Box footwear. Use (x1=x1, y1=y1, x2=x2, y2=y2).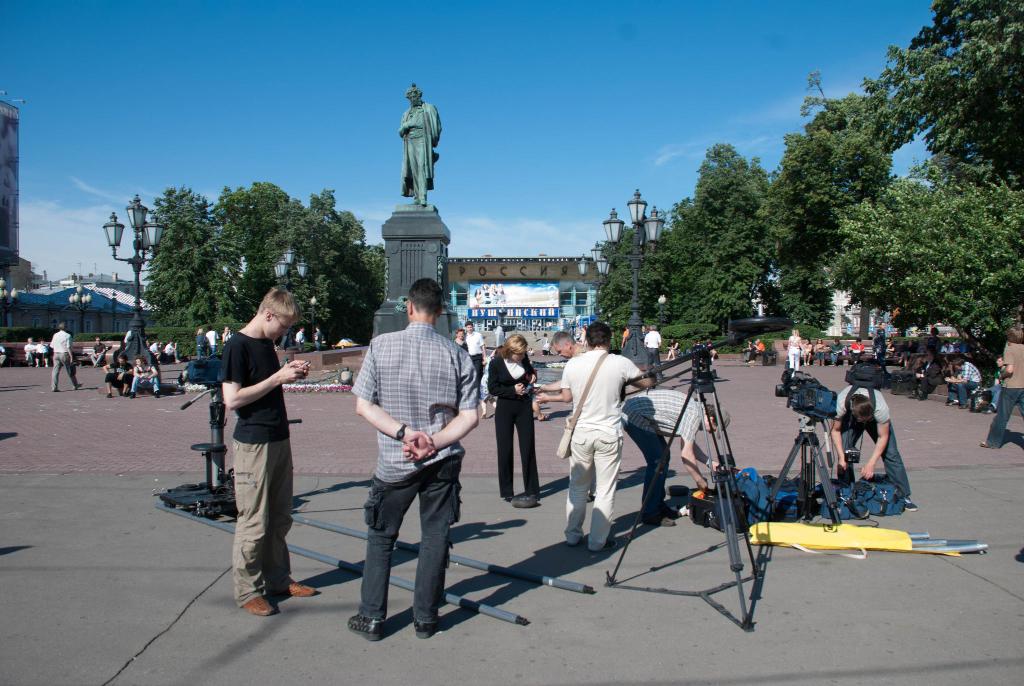
(x1=154, y1=391, x2=162, y2=397).
